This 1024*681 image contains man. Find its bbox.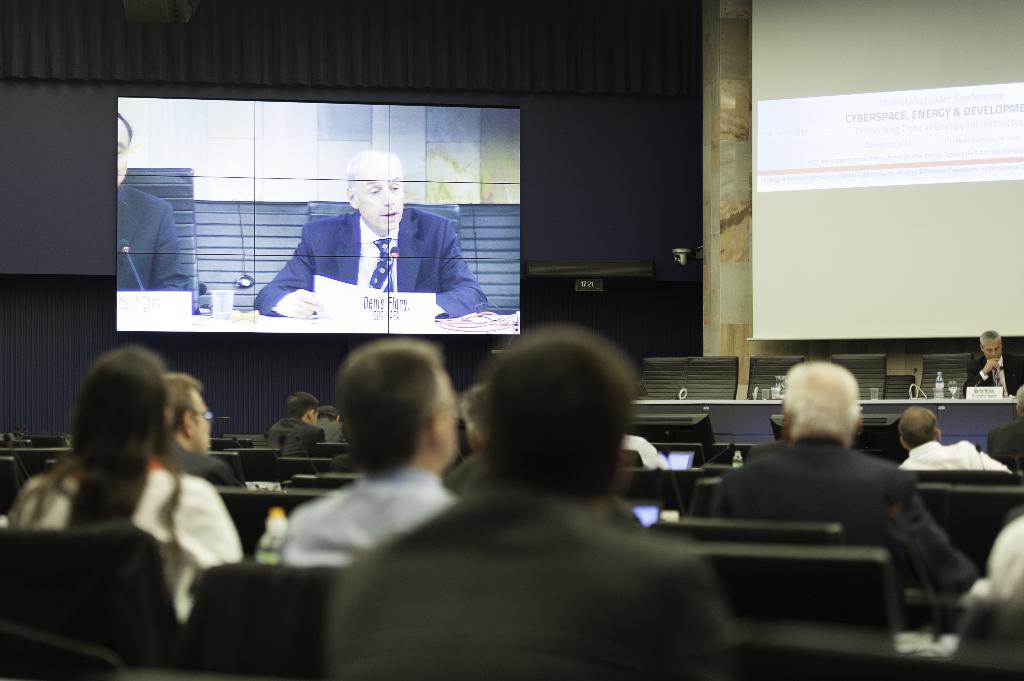
{"x1": 115, "y1": 113, "x2": 200, "y2": 316}.
